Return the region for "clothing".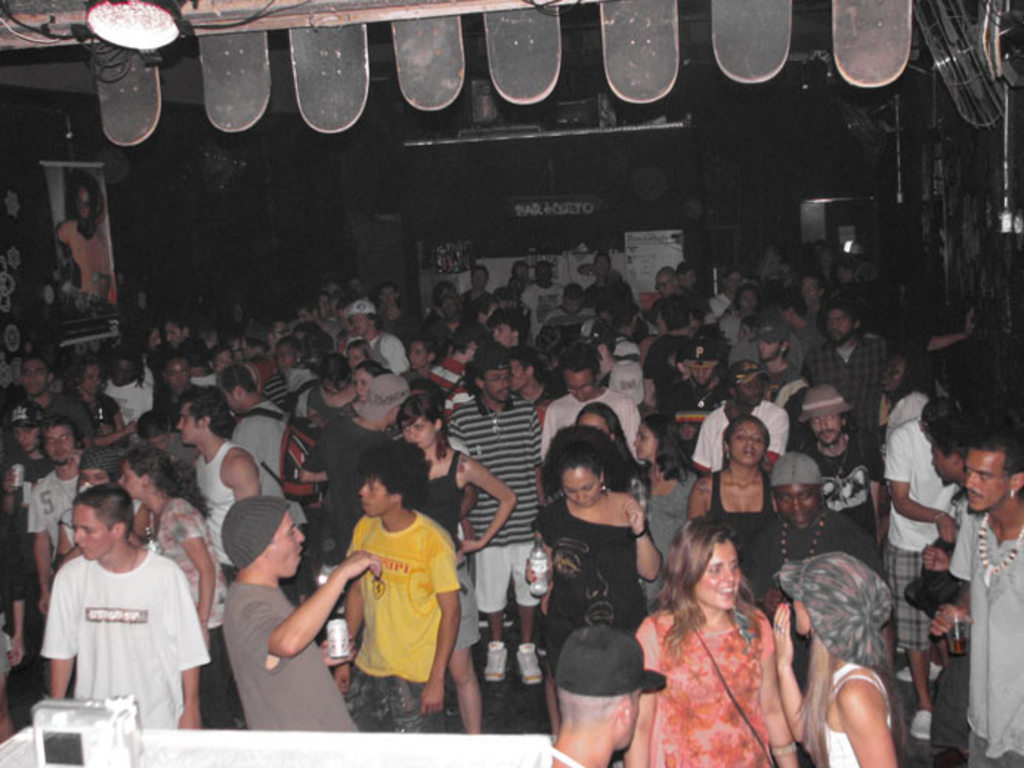
crop(340, 501, 460, 727).
